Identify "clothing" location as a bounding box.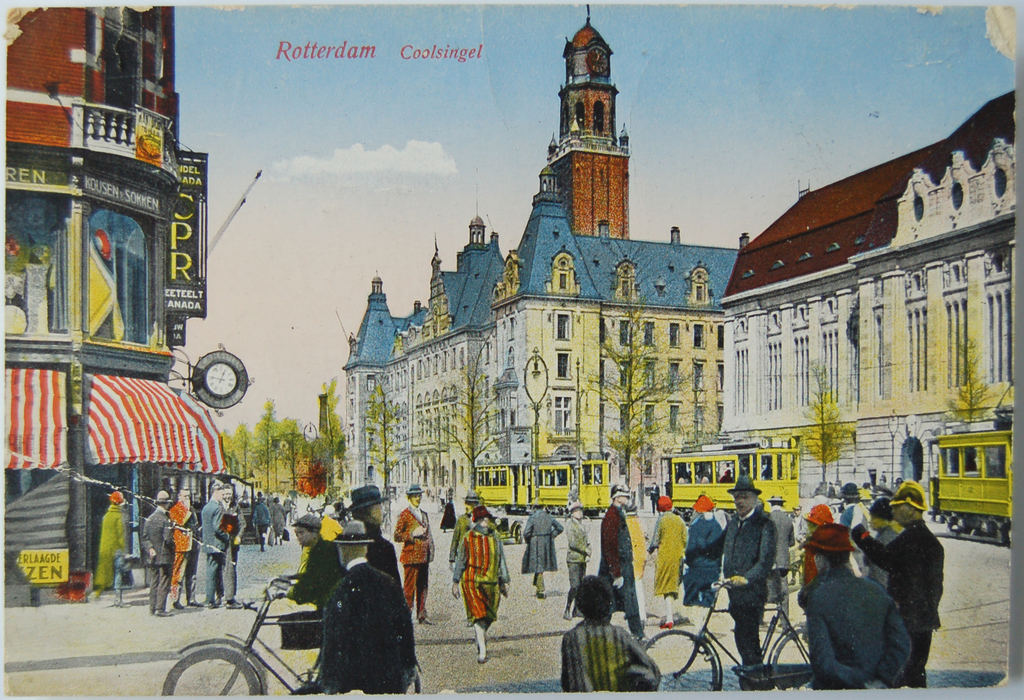
<region>856, 523, 949, 687</region>.
